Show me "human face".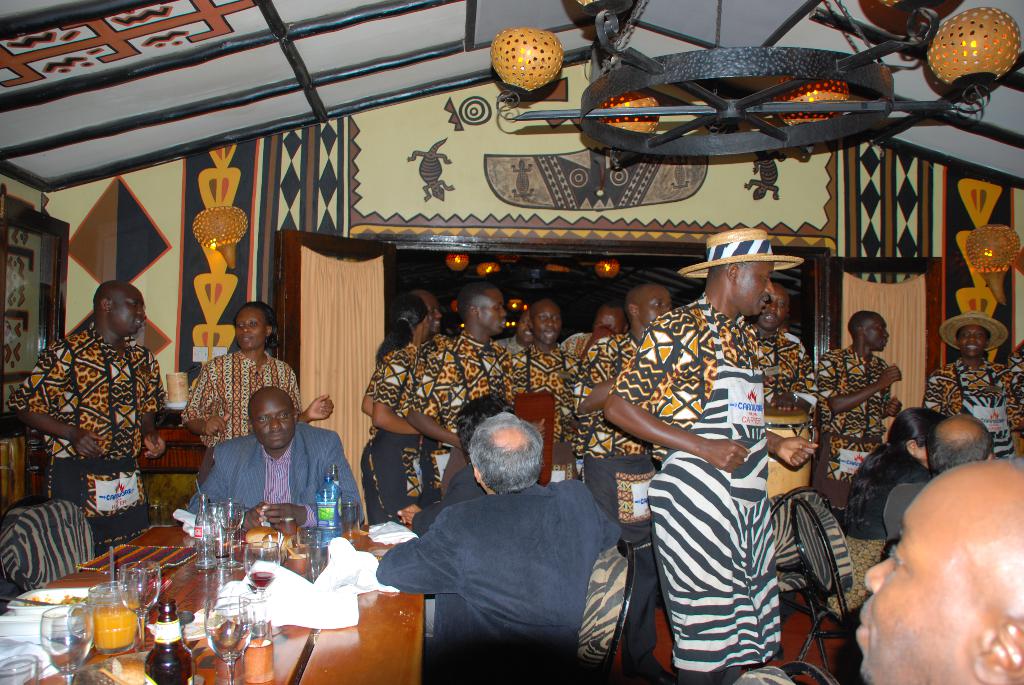
"human face" is here: crop(595, 306, 620, 336).
